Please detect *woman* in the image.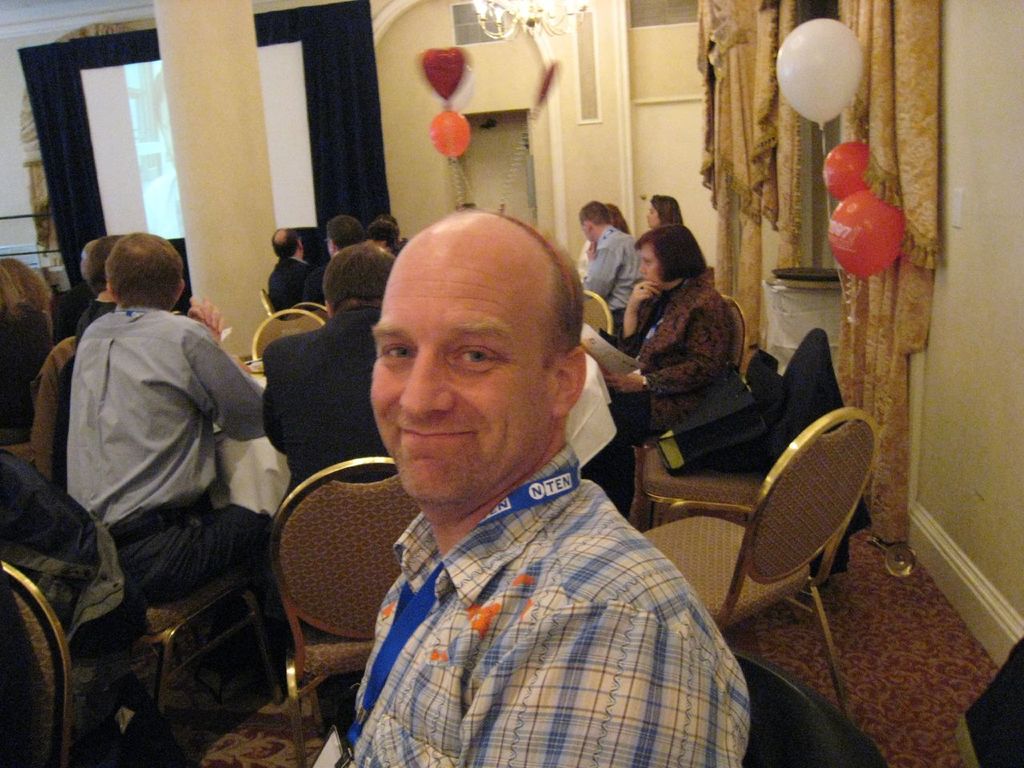
574/204/630/284.
